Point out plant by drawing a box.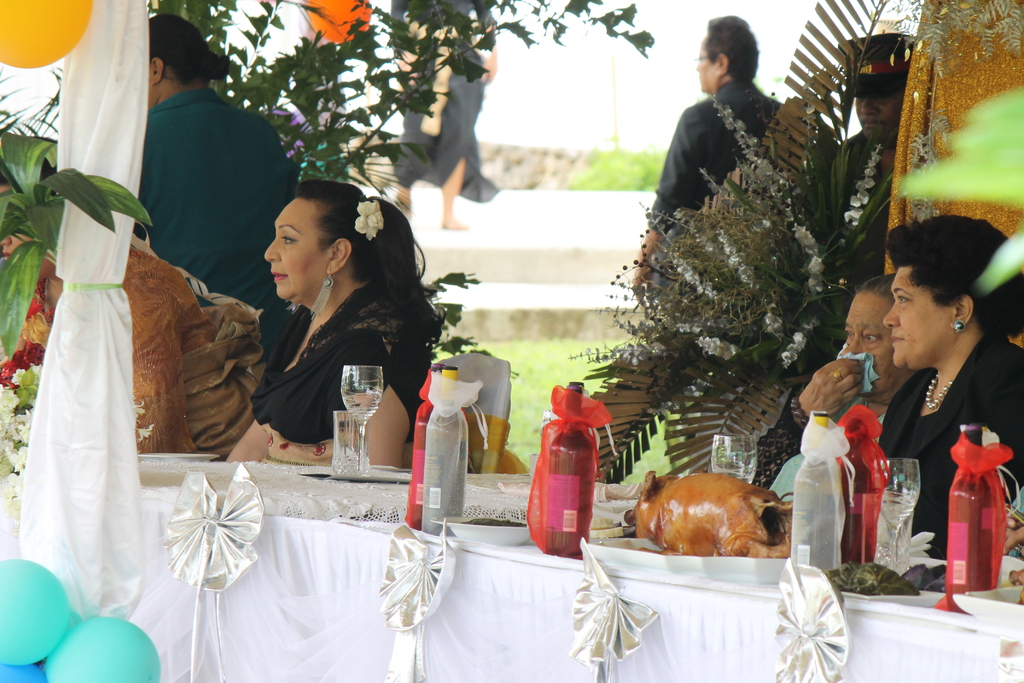
region(584, 0, 908, 471).
